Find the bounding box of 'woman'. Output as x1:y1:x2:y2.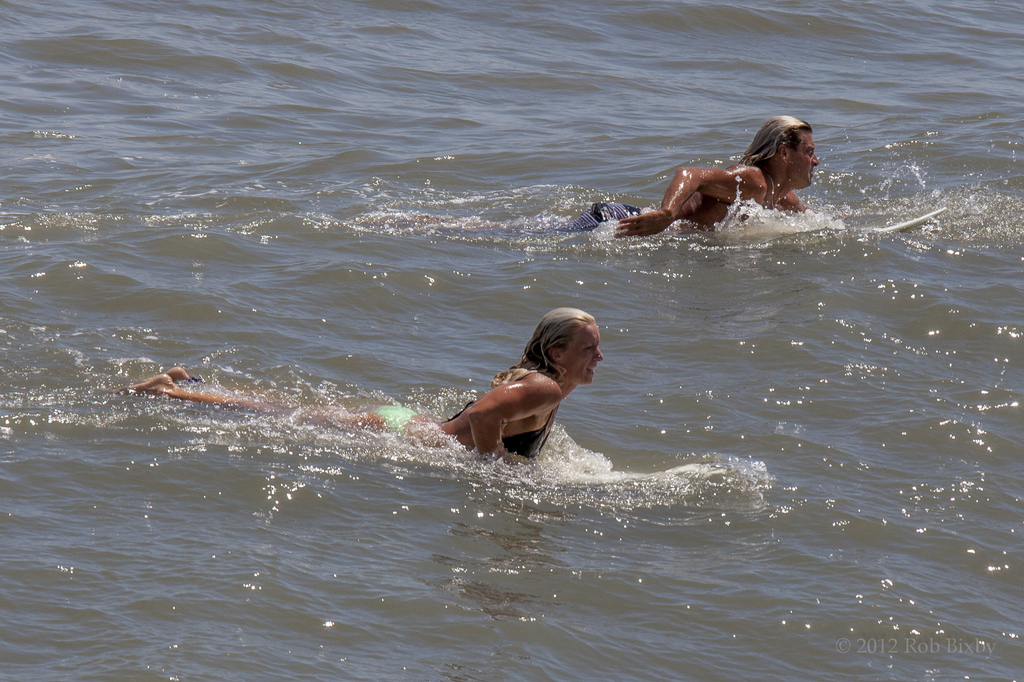
116:305:602:460.
